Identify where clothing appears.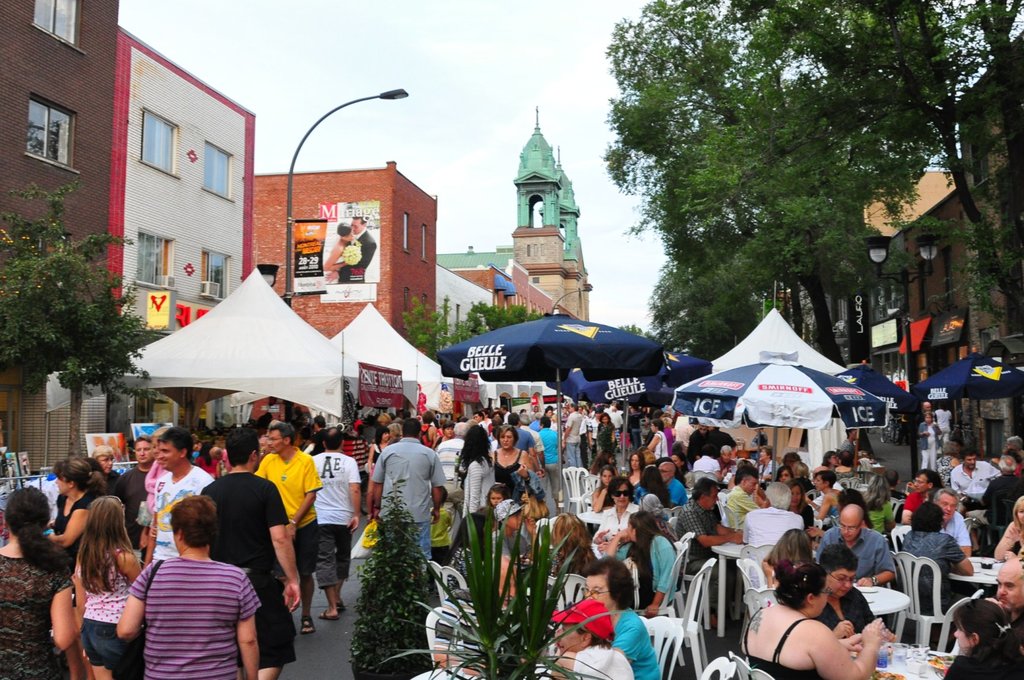
Appears at box(814, 524, 900, 583).
